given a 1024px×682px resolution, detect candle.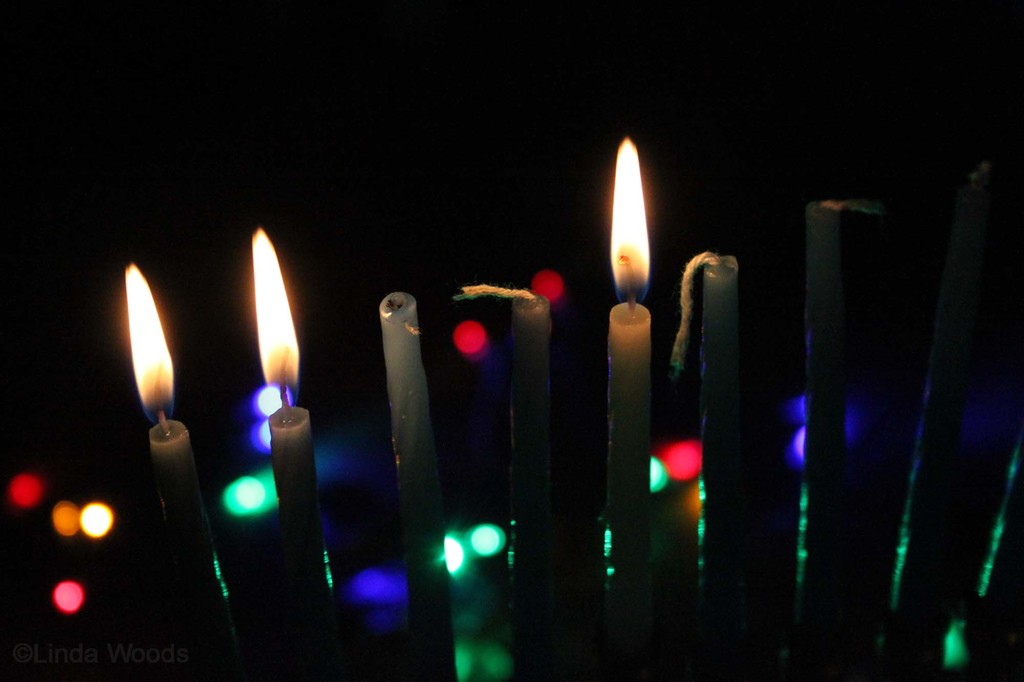
[left=670, top=250, right=742, bottom=681].
